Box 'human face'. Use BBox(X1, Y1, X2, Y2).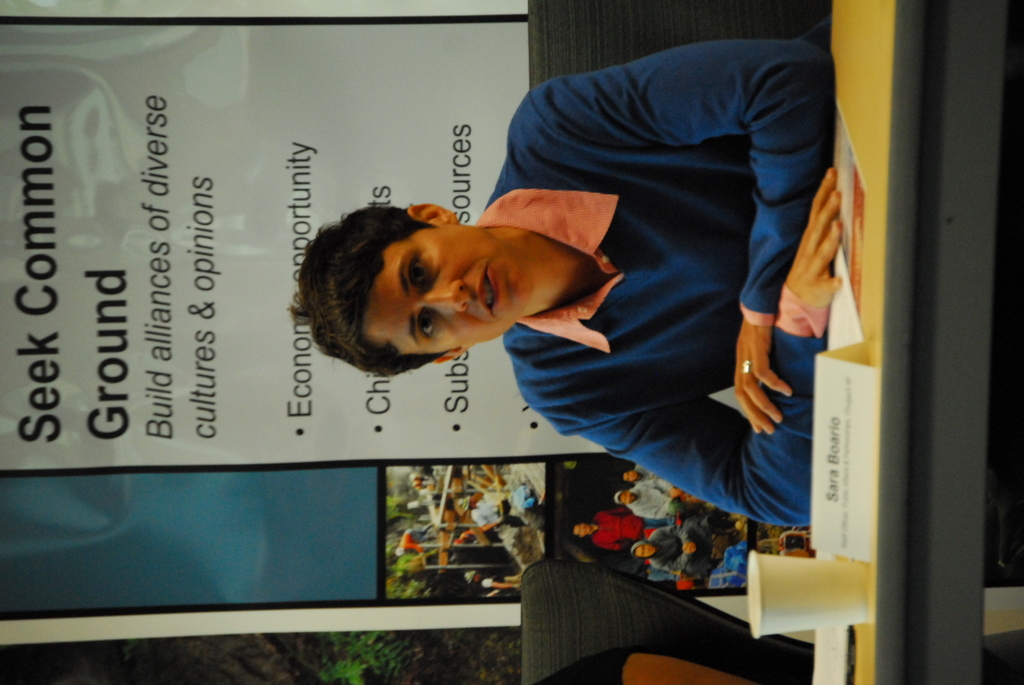
BBox(576, 526, 593, 536).
